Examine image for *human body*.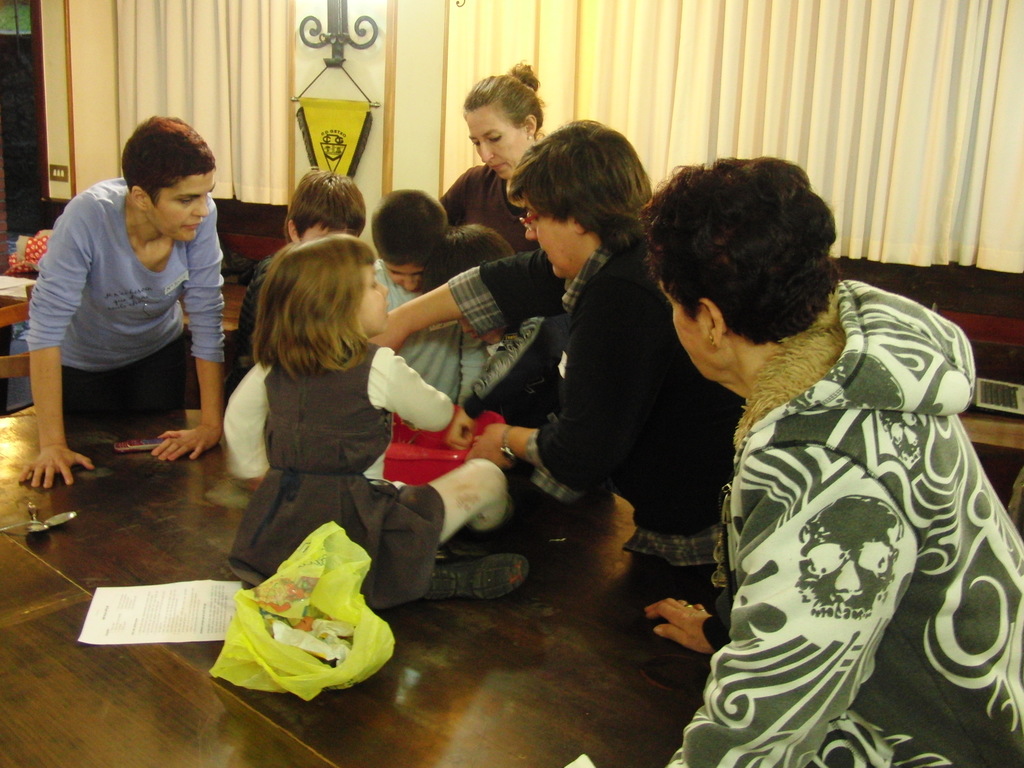
Examination result: bbox(440, 161, 525, 247).
